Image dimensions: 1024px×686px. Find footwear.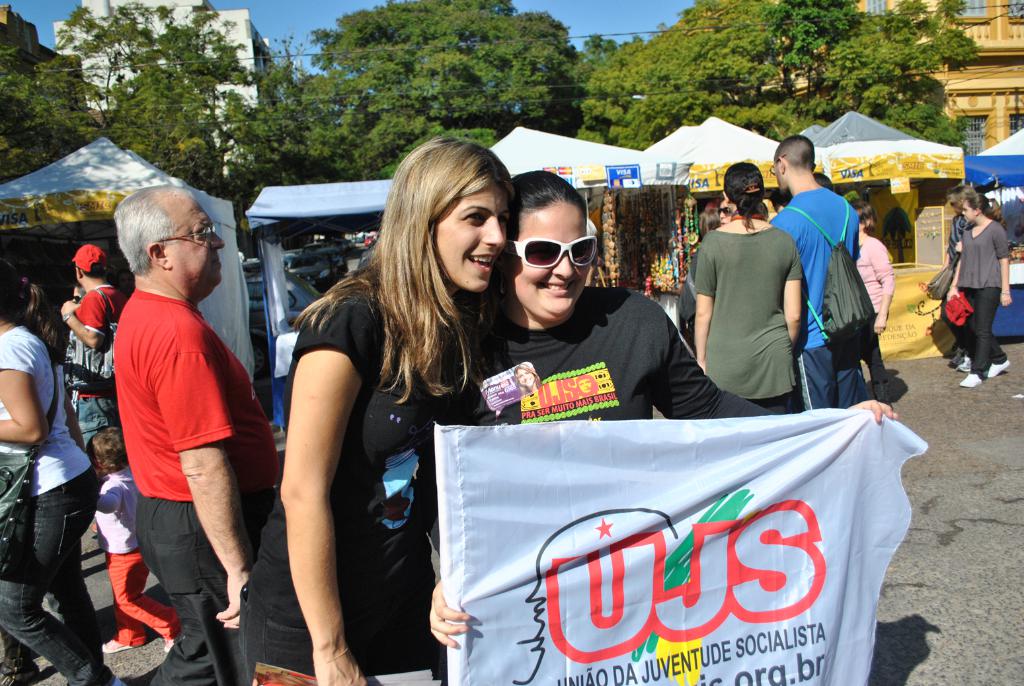
98,633,135,652.
